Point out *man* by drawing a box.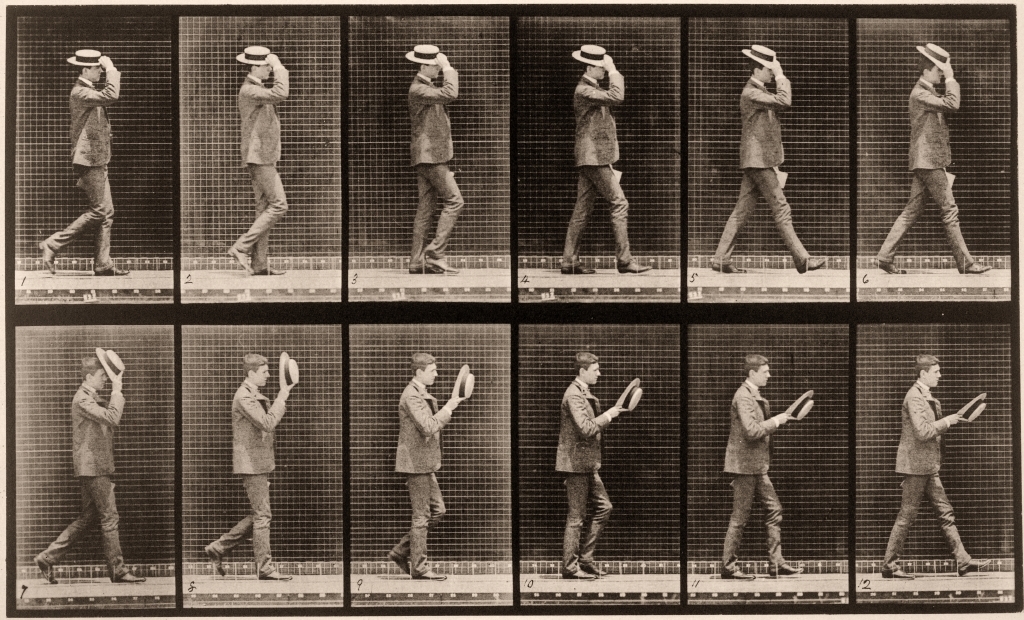
207/347/299/587.
